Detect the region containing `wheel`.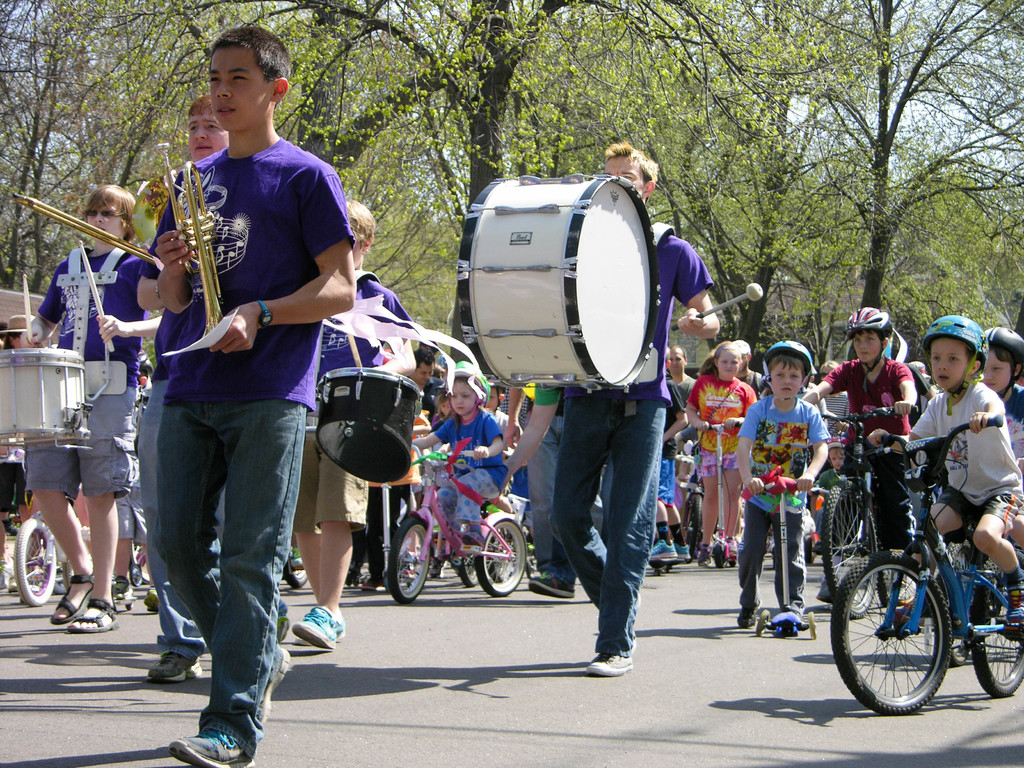
BBox(689, 493, 701, 557).
